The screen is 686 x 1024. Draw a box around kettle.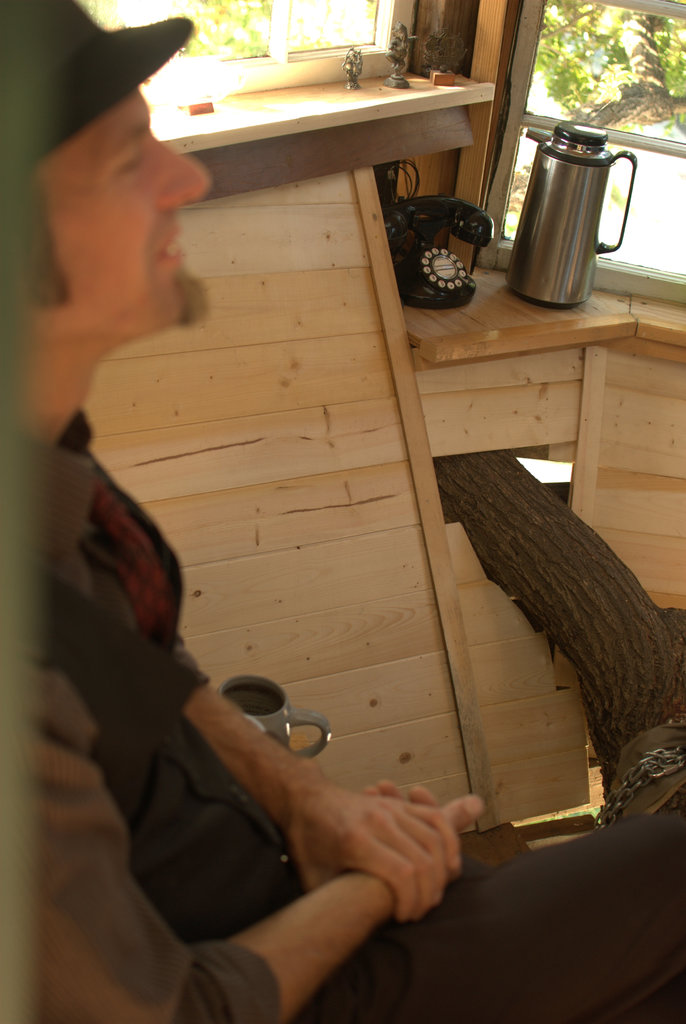
500 108 635 312.
